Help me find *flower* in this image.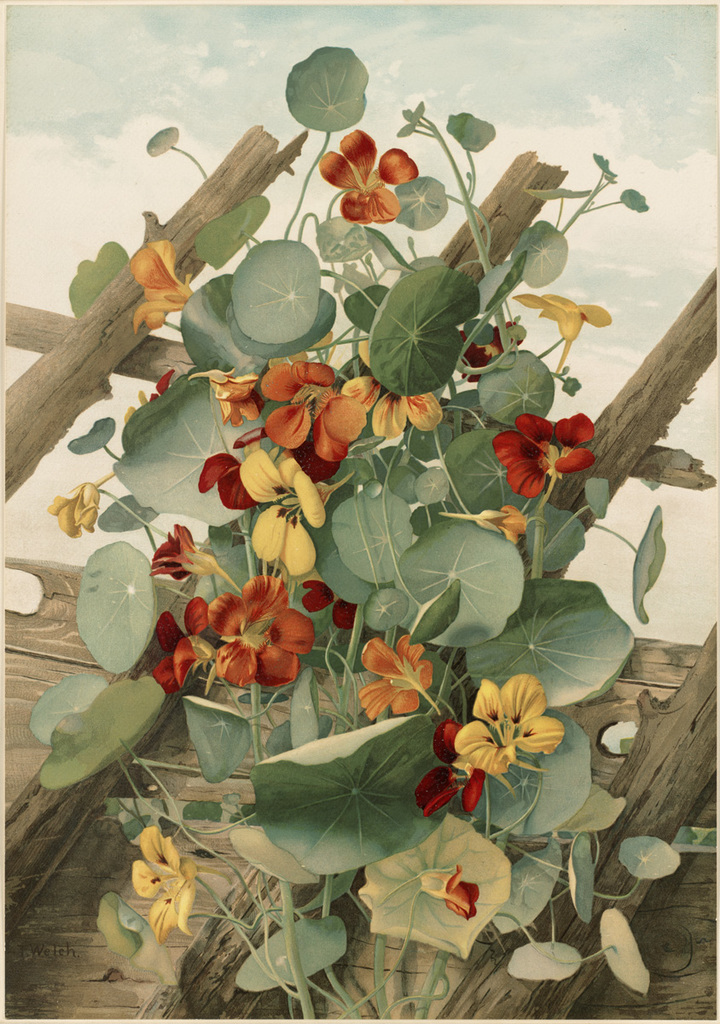
Found it: <region>255, 356, 359, 460</region>.
